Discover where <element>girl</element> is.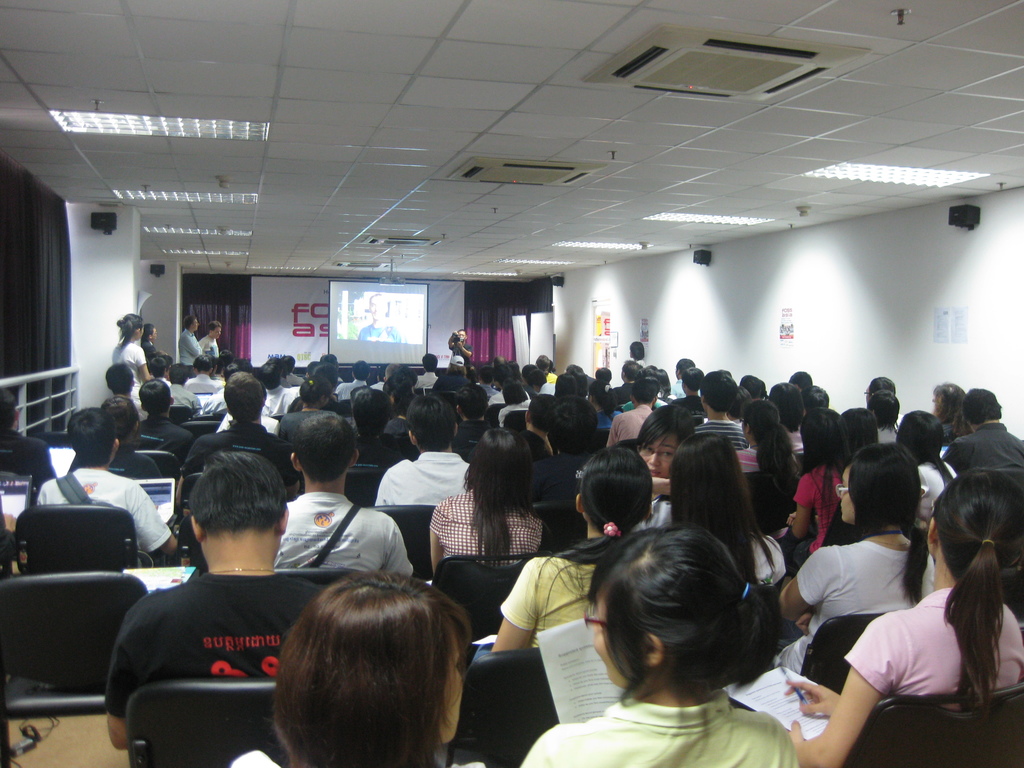
Discovered at (x1=142, y1=322, x2=171, y2=378).
